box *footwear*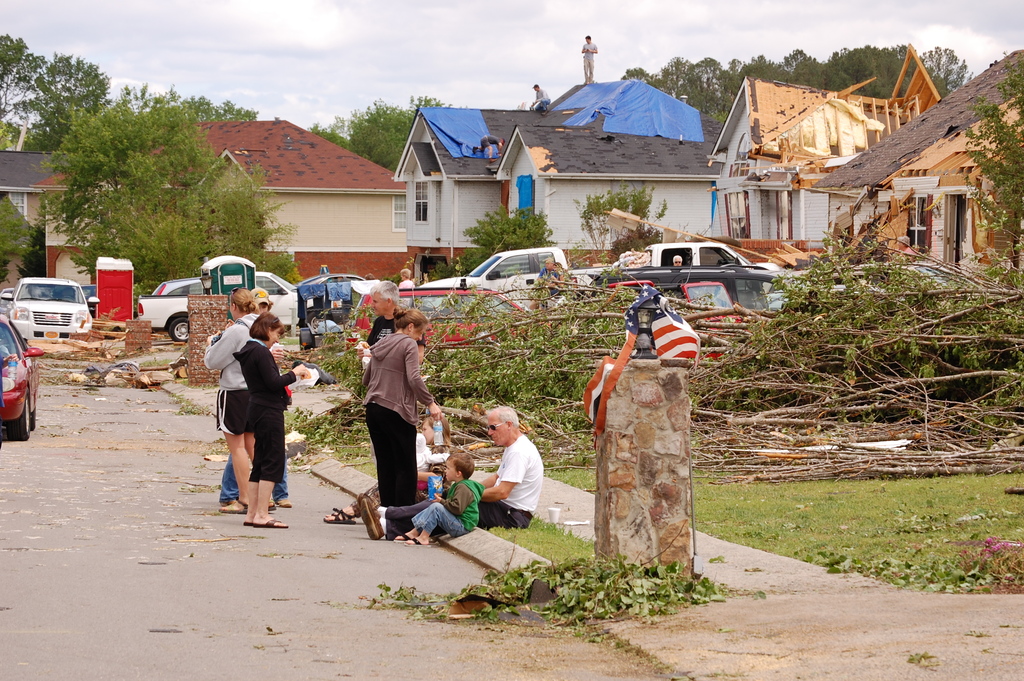
rect(280, 494, 297, 510)
